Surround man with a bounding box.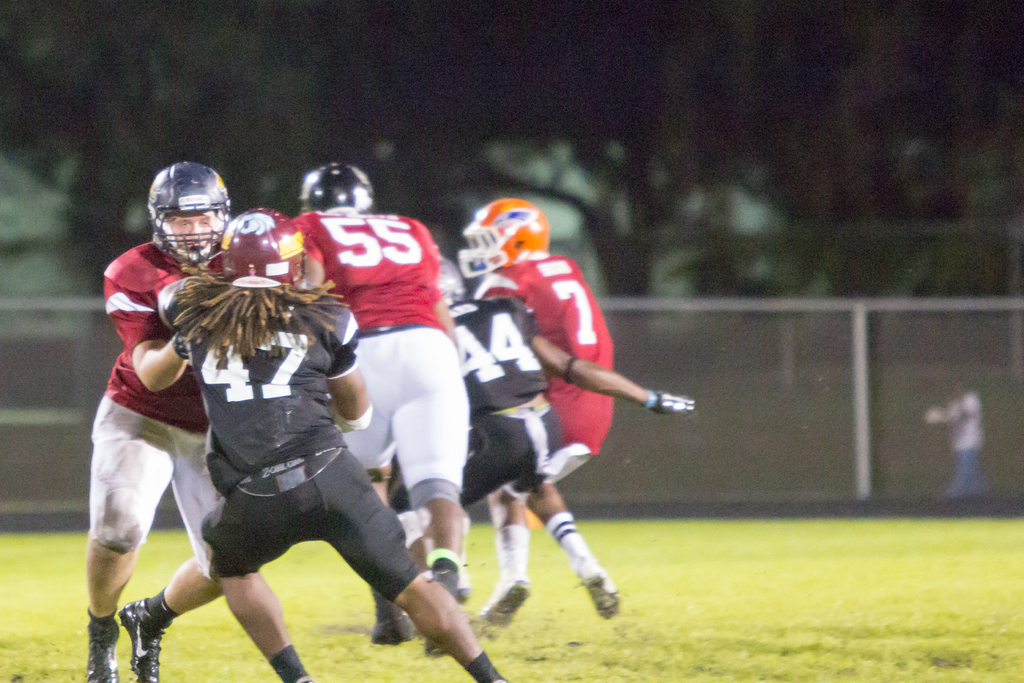
locate(364, 254, 694, 647).
